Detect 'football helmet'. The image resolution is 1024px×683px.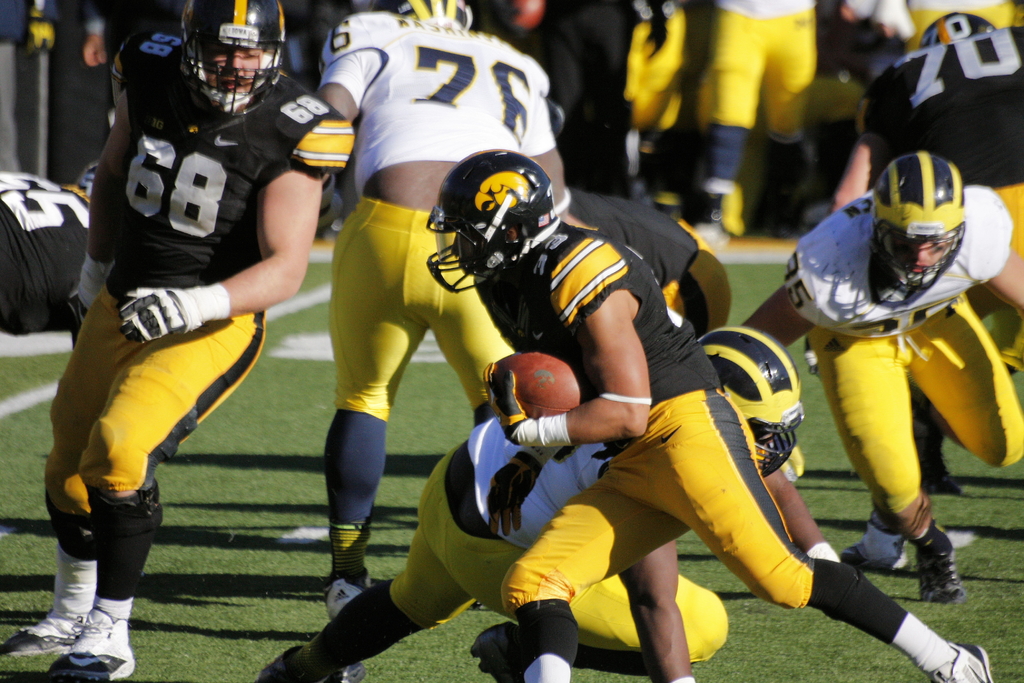
388 0 477 28.
